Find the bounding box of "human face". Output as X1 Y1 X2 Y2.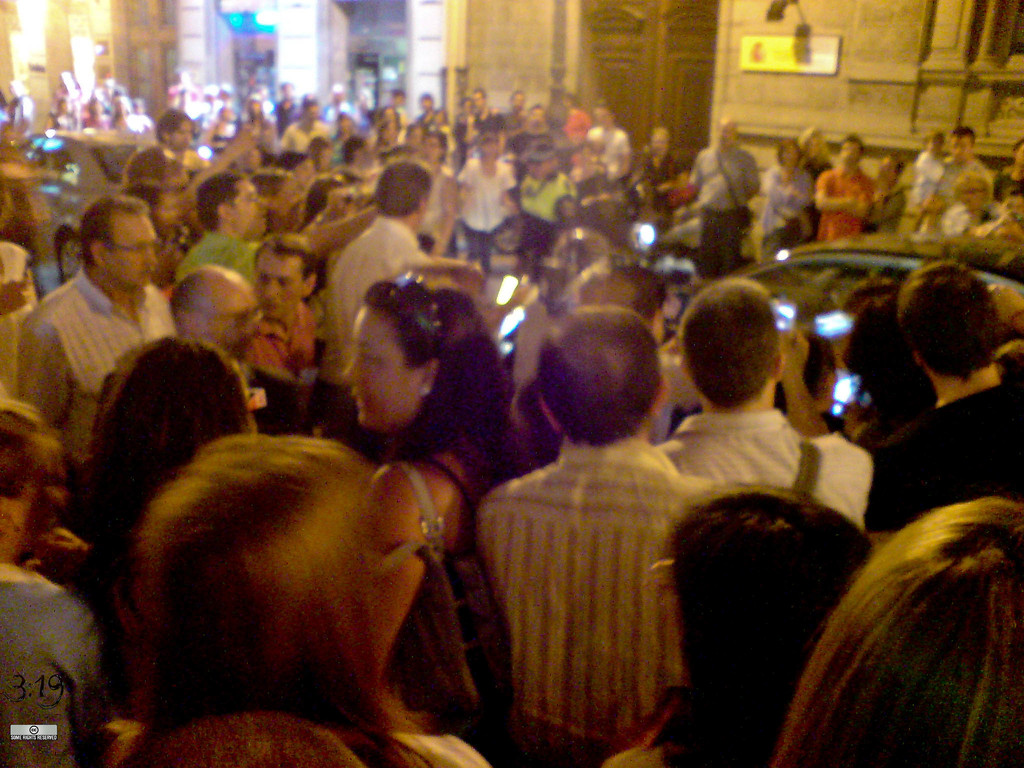
257 250 305 315.
